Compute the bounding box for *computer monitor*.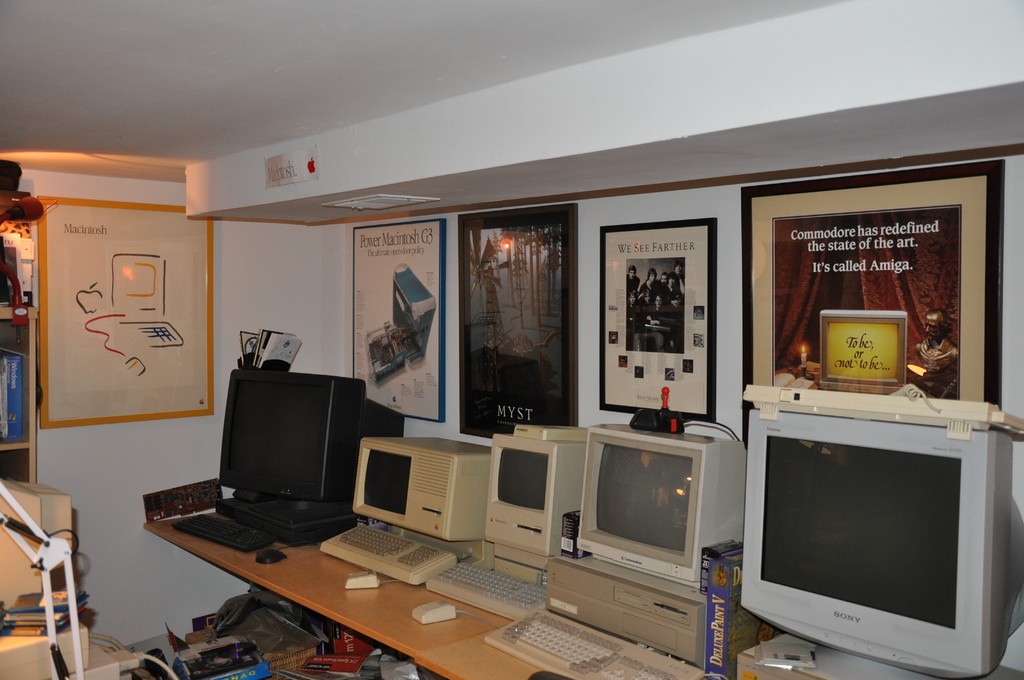
box(750, 404, 1000, 677).
